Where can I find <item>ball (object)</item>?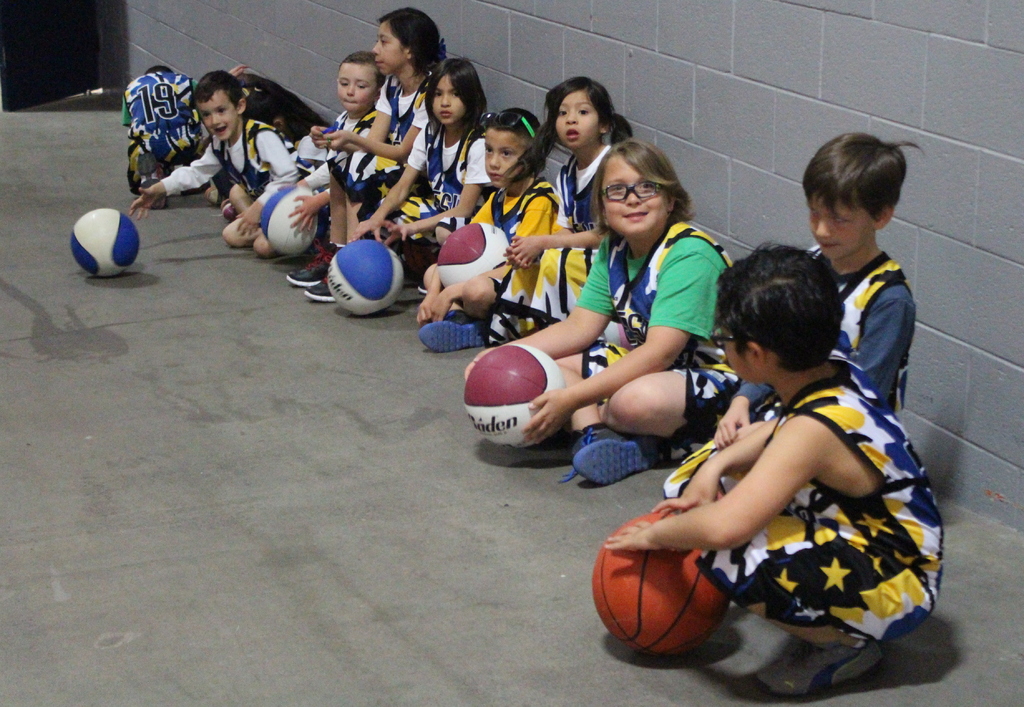
You can find it at [x1=70, y1=206, x2=141, y2=279].
